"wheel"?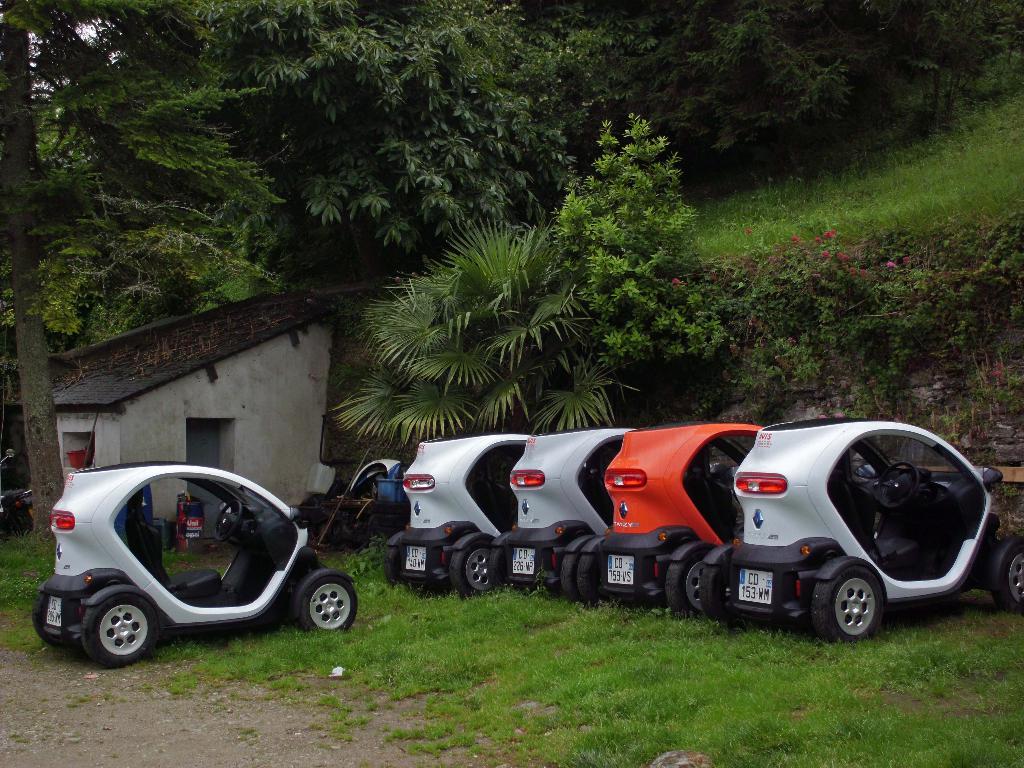
[562,552,586,604]
